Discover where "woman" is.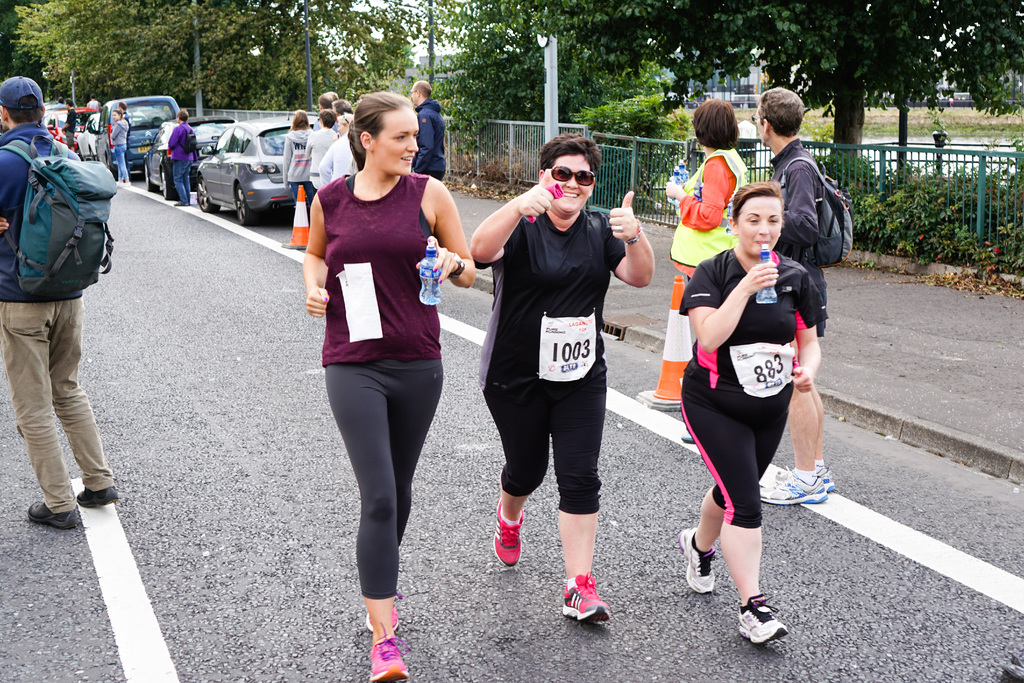
Discovered at (305, 108, 336, 197).
